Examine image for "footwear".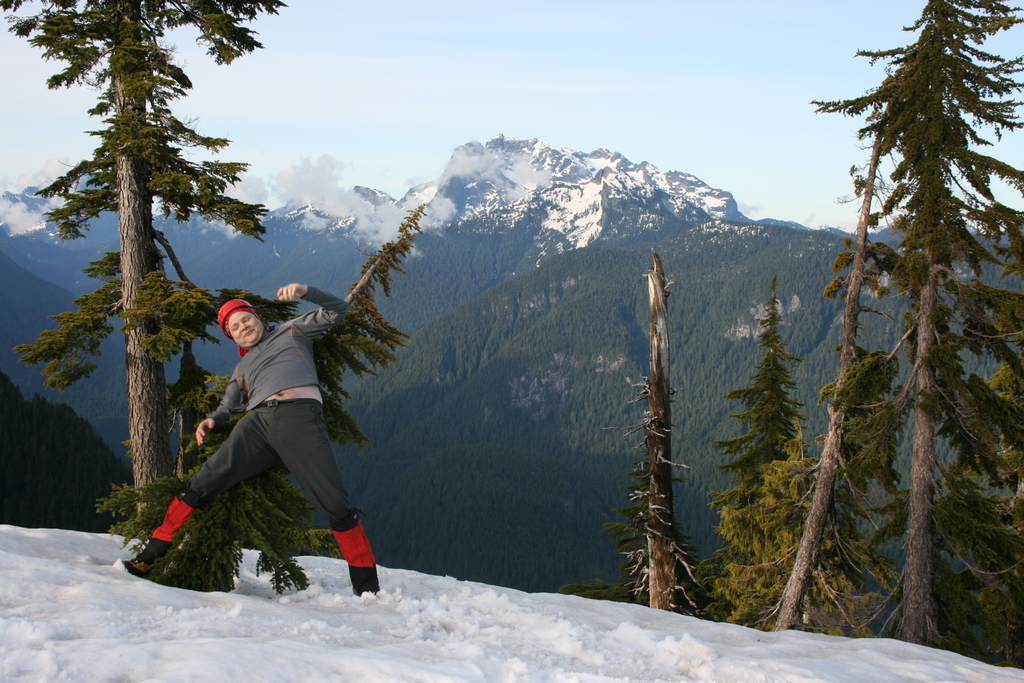
Examination result: BBox(121, 484, 207, 575).
